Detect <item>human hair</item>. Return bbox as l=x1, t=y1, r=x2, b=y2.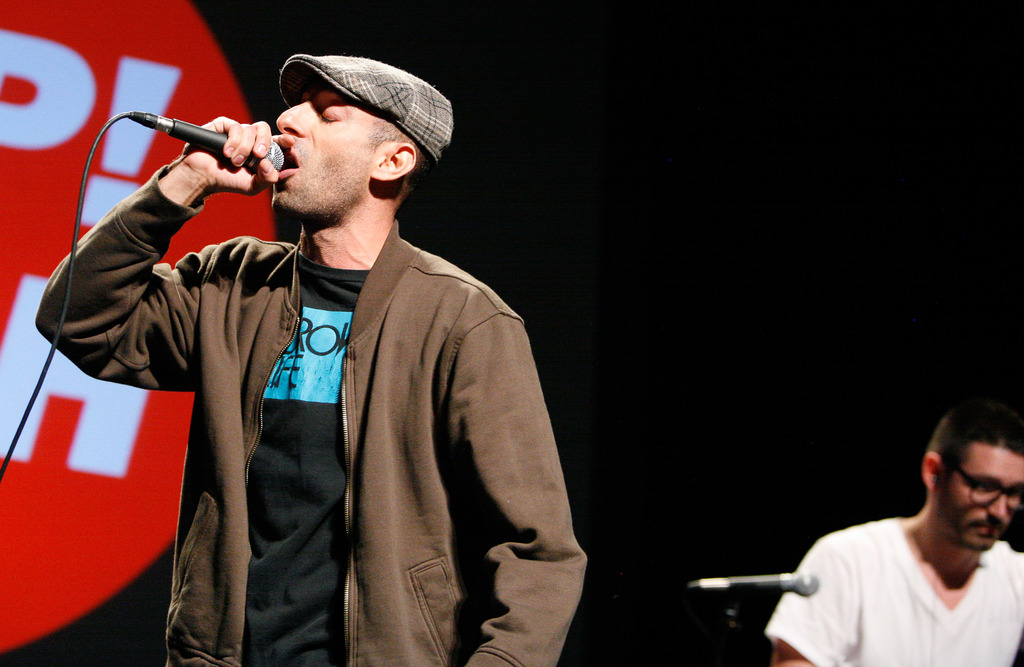
l=924, t=391, r=1023, b=485.
